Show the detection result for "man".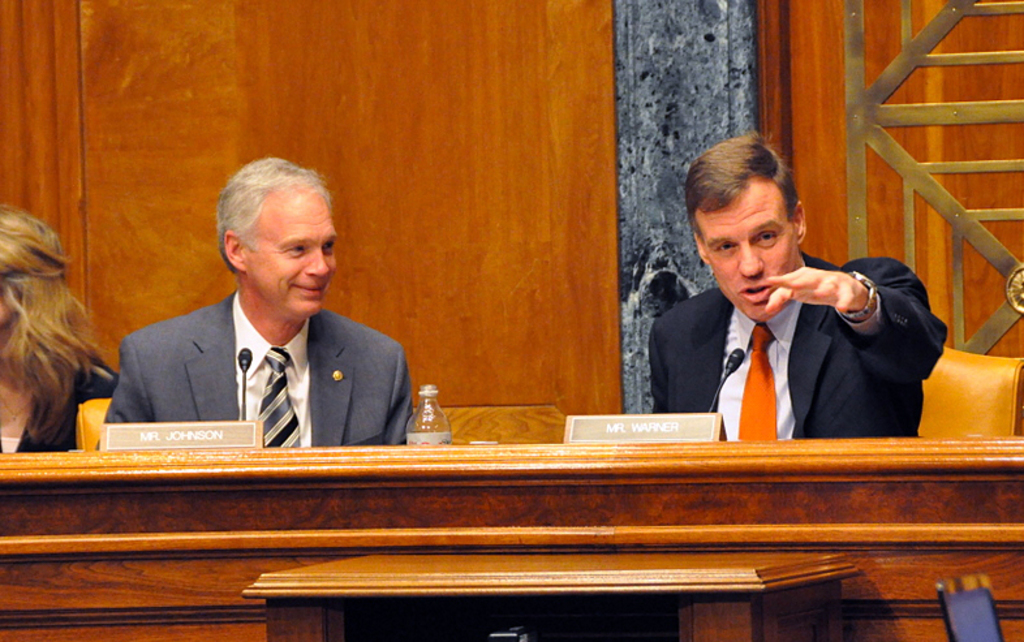
detection(645, 134, 958, 466).
